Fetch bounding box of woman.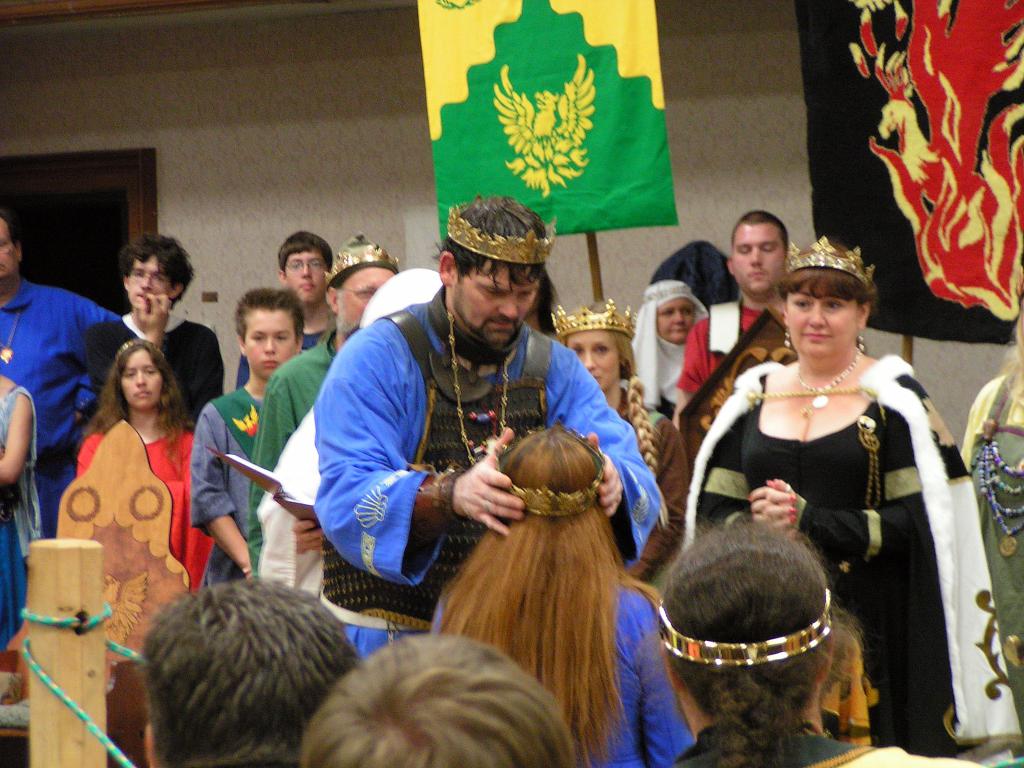
Bbox: 671,520,928,767.
